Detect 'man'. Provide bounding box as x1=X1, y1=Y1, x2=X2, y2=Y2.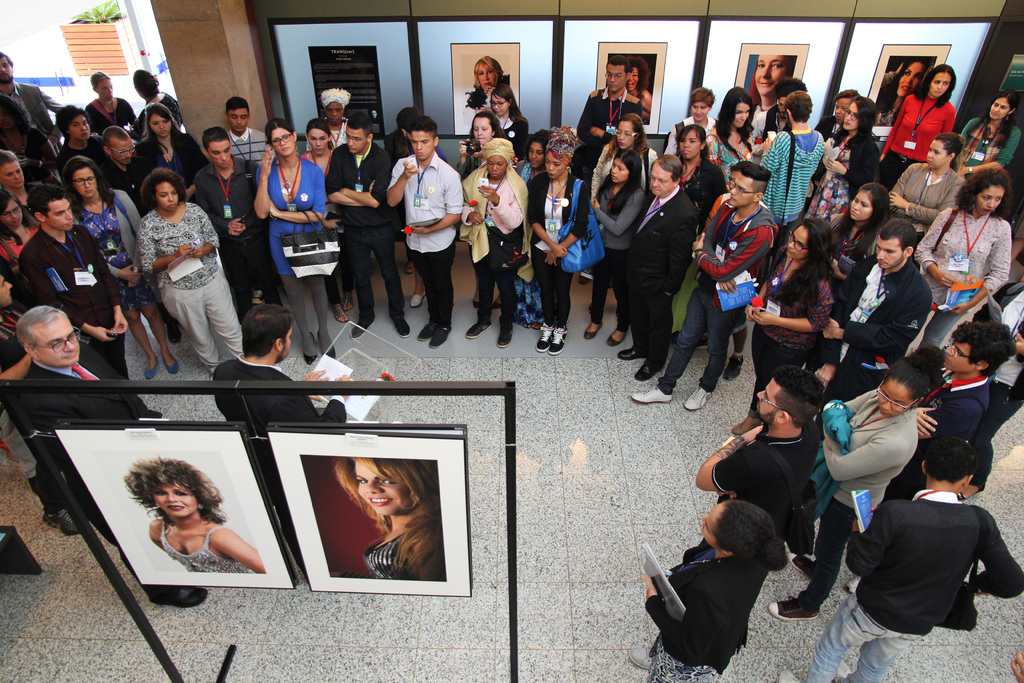
x1=13, y1=306, x2=210, y2=609.
